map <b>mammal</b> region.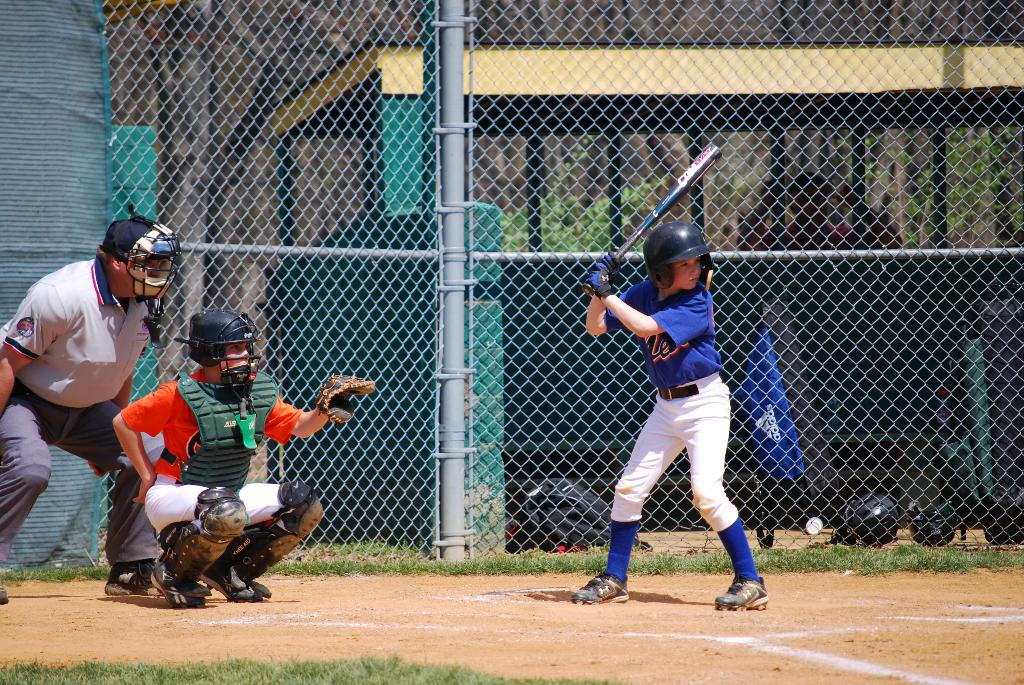
Mapped to (left=584, top=213, right=778, bottom=610).
